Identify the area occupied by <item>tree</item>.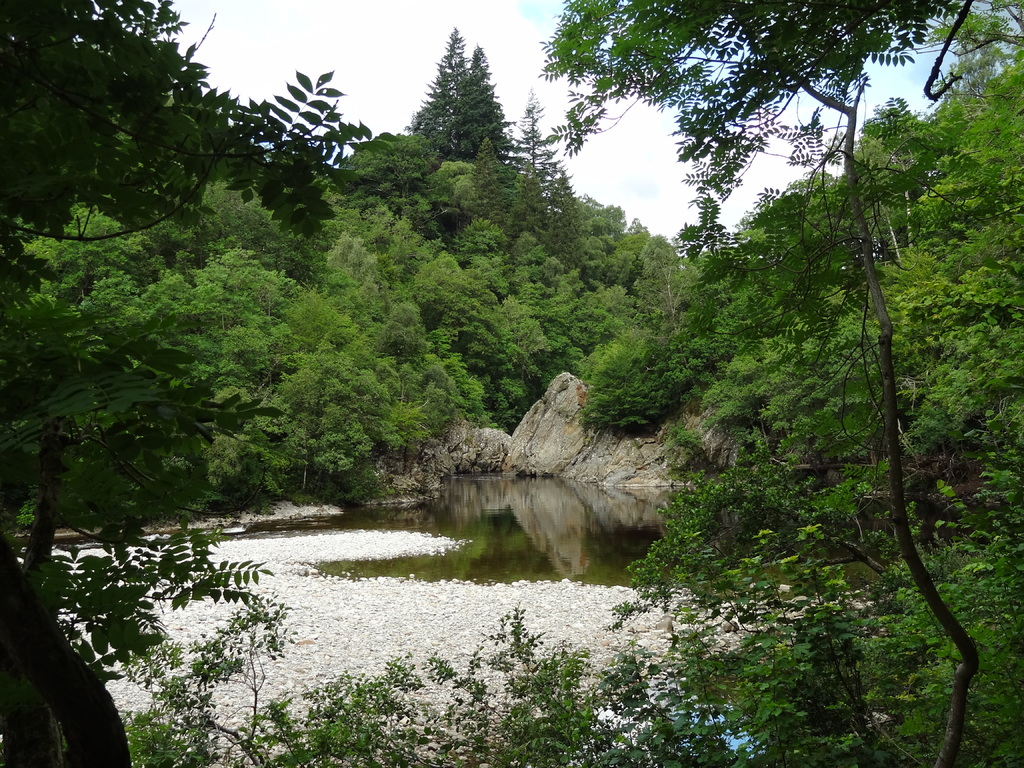
Area: [left=511, top=76, right=581, bottom=340].
